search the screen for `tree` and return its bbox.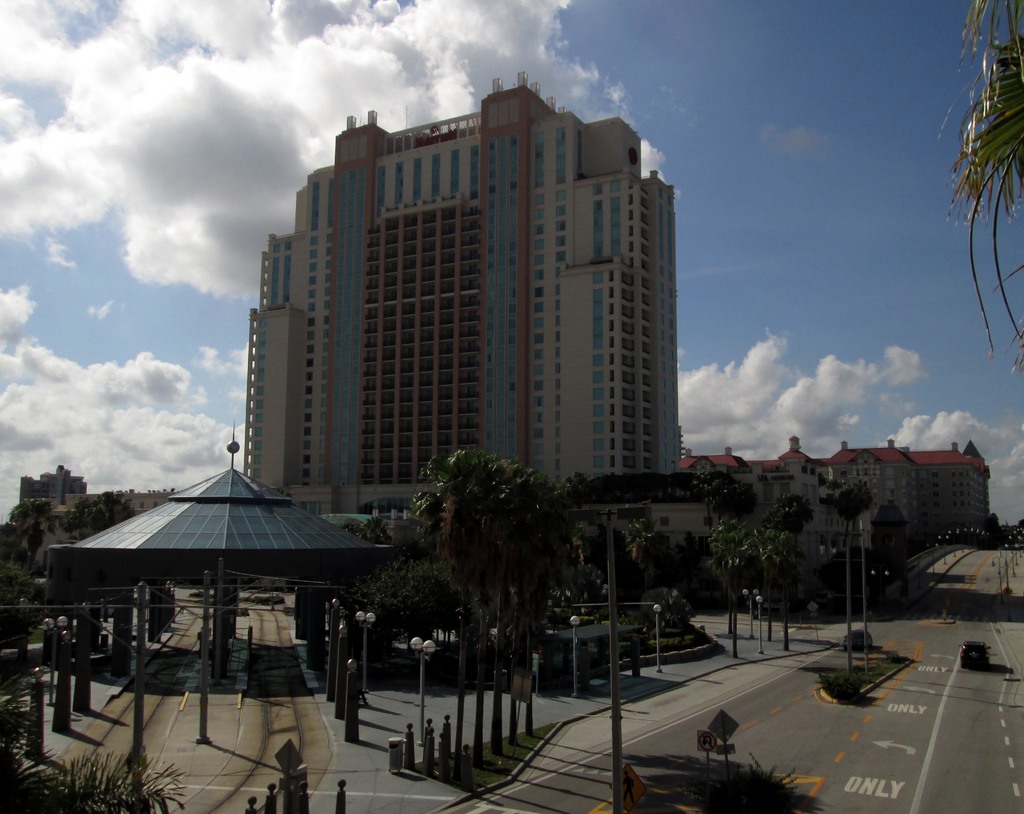
Found: bbox=(627, 519, 685, 610).
